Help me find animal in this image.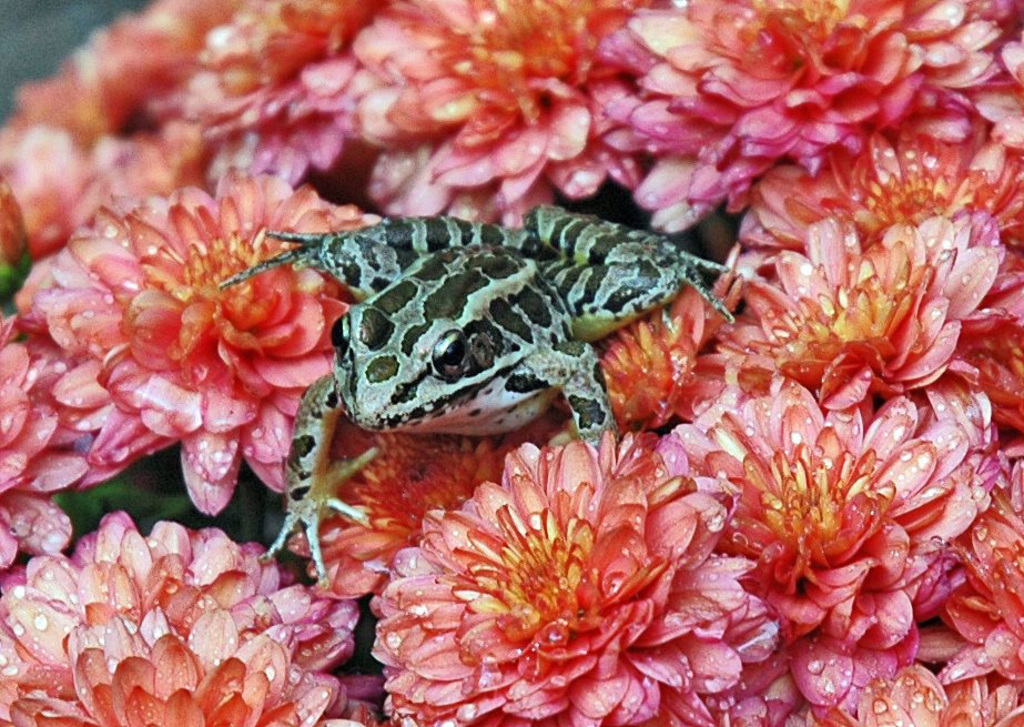
Found it: <region>213, 202, 741, 593</region>.
